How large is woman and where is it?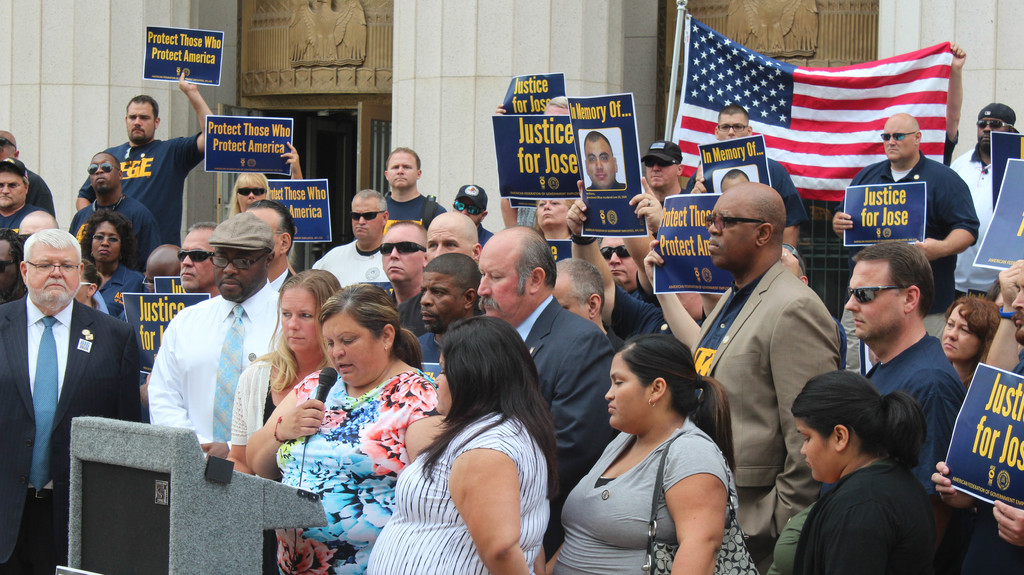
Bounding box: {"x1": 224, "y1": 268, "x2": 342, "y2": 474}.
